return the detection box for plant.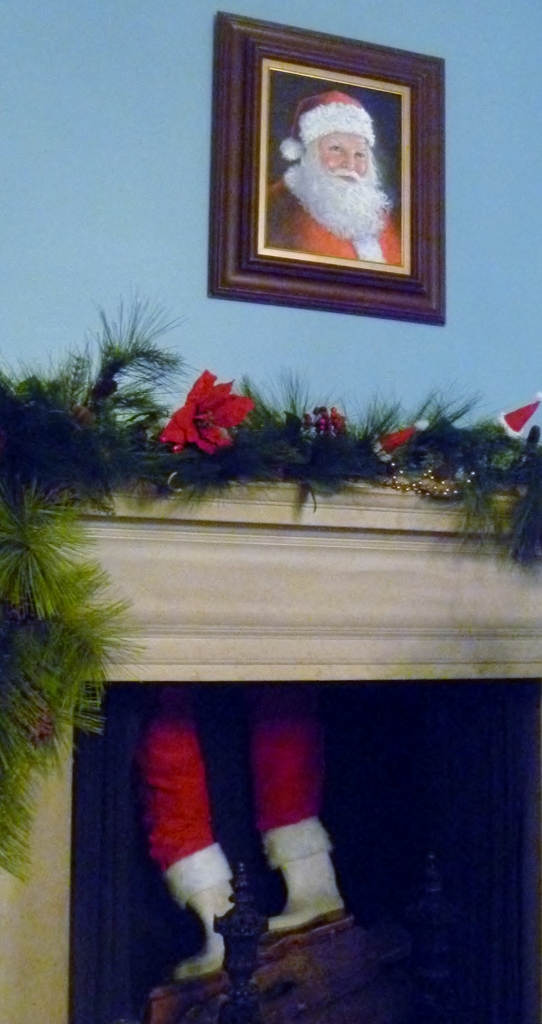
bbox=(0, 297, 195, 886).
